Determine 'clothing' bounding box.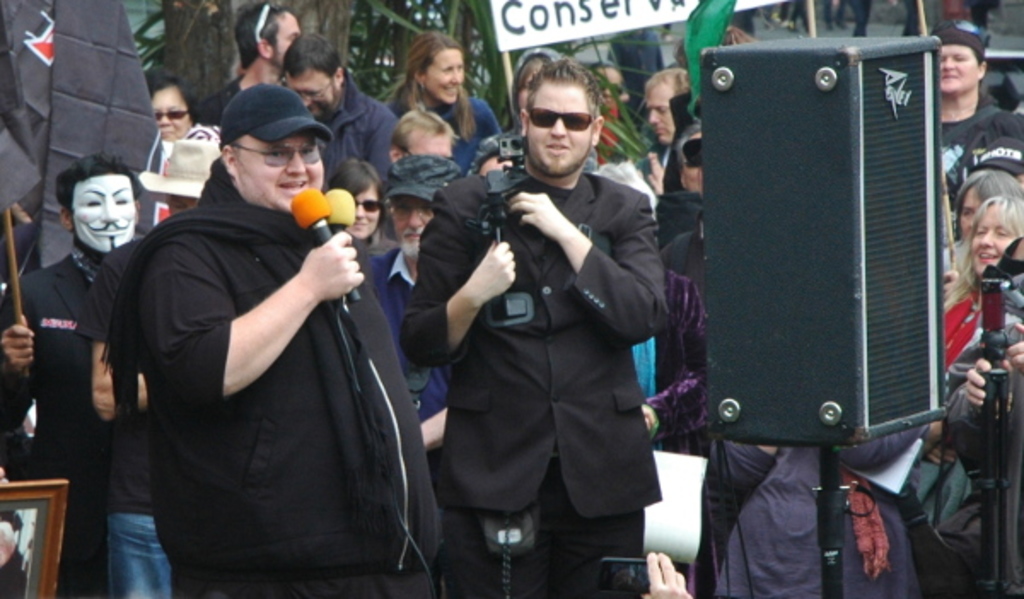
Determined: bbox(908, 304, 1022, 594).
